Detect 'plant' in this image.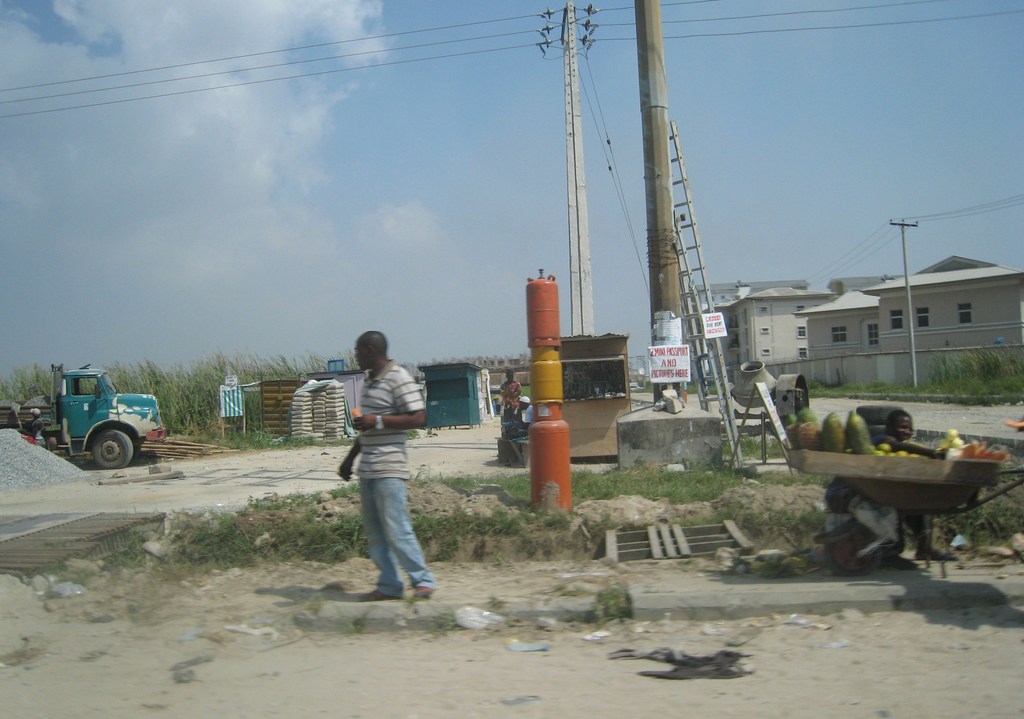
Detection: [489,549,513,569].
